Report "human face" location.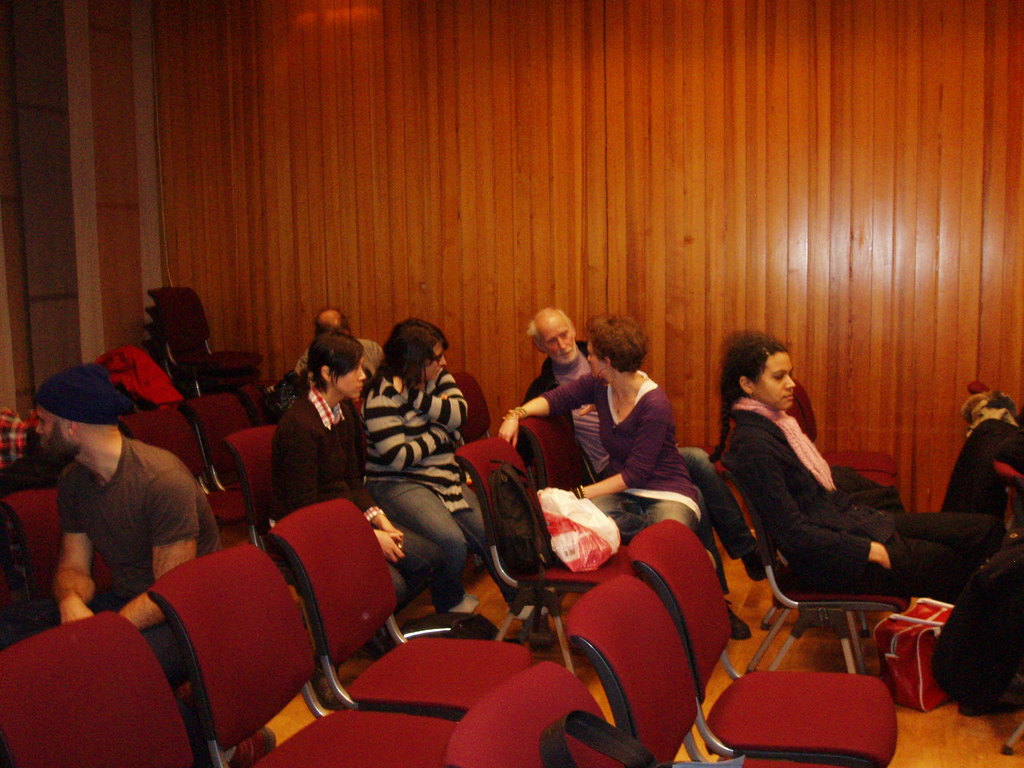
Report: rect(424, 346, 447, 380).
